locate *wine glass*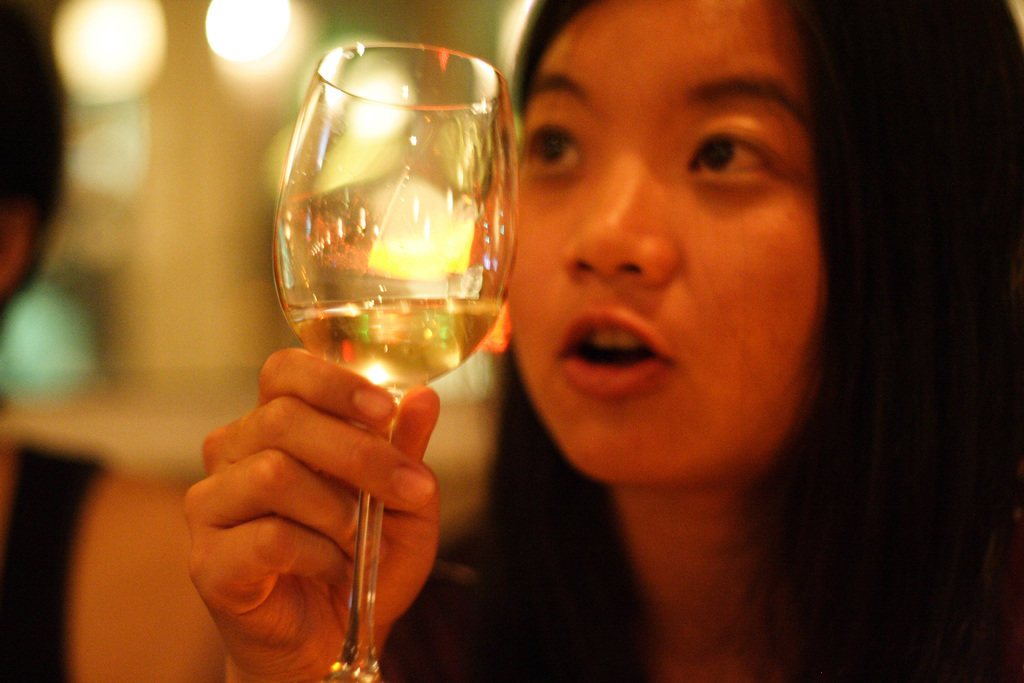
pyautogui.locateOnScreen(271, 42, 520, 680)
